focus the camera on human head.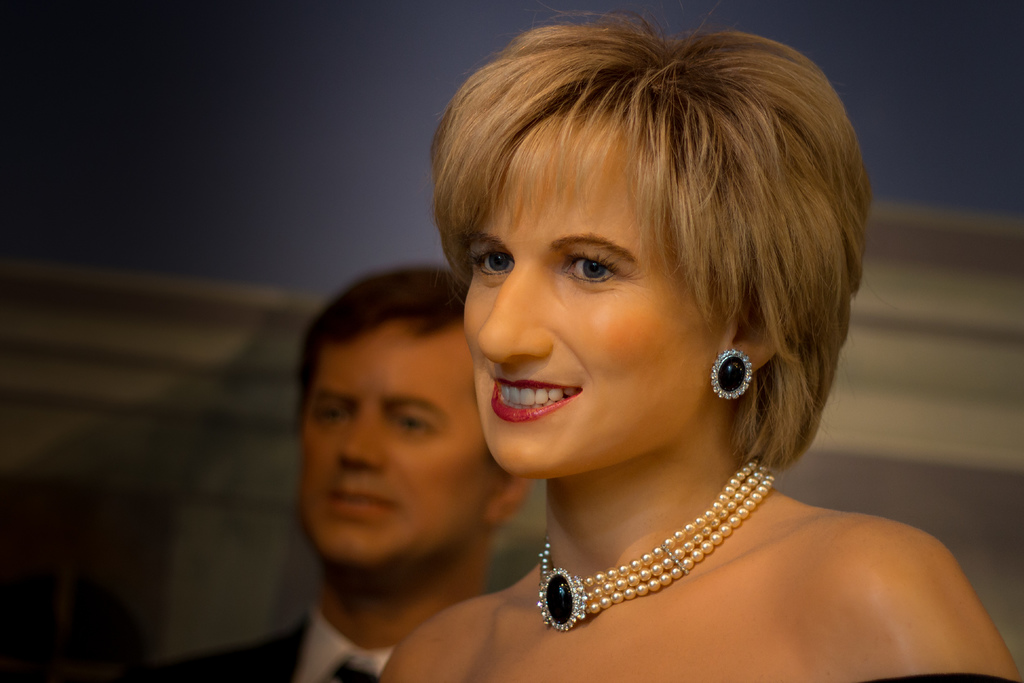
Focus region: [x1=428, y1=14, x2=863, y2=488].
